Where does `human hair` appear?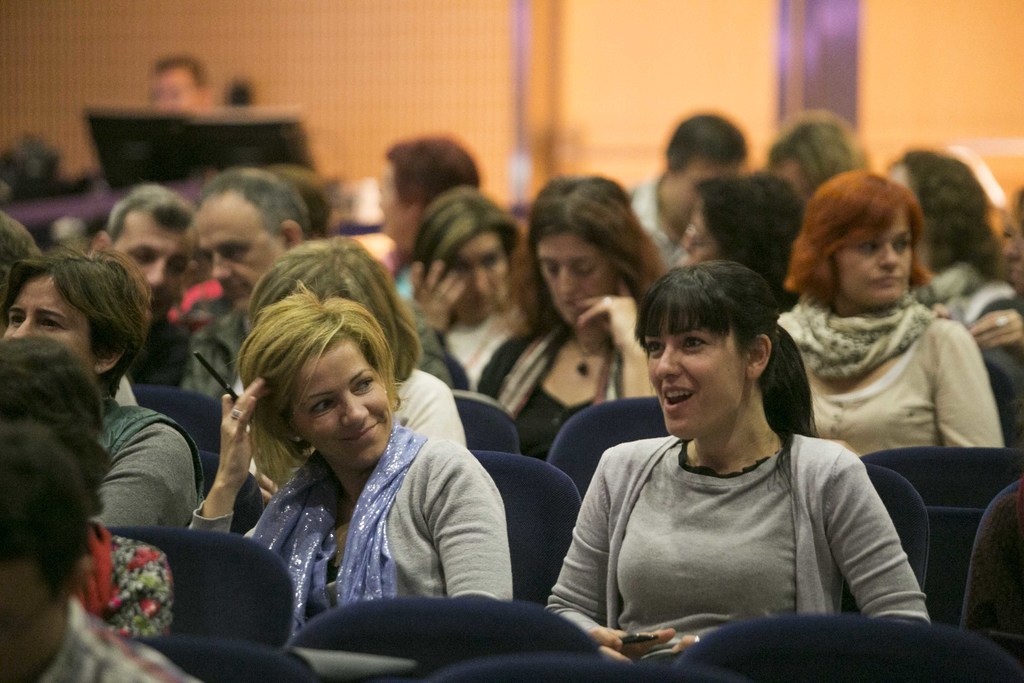
Appears at <box>694,168,806,310</box>.
